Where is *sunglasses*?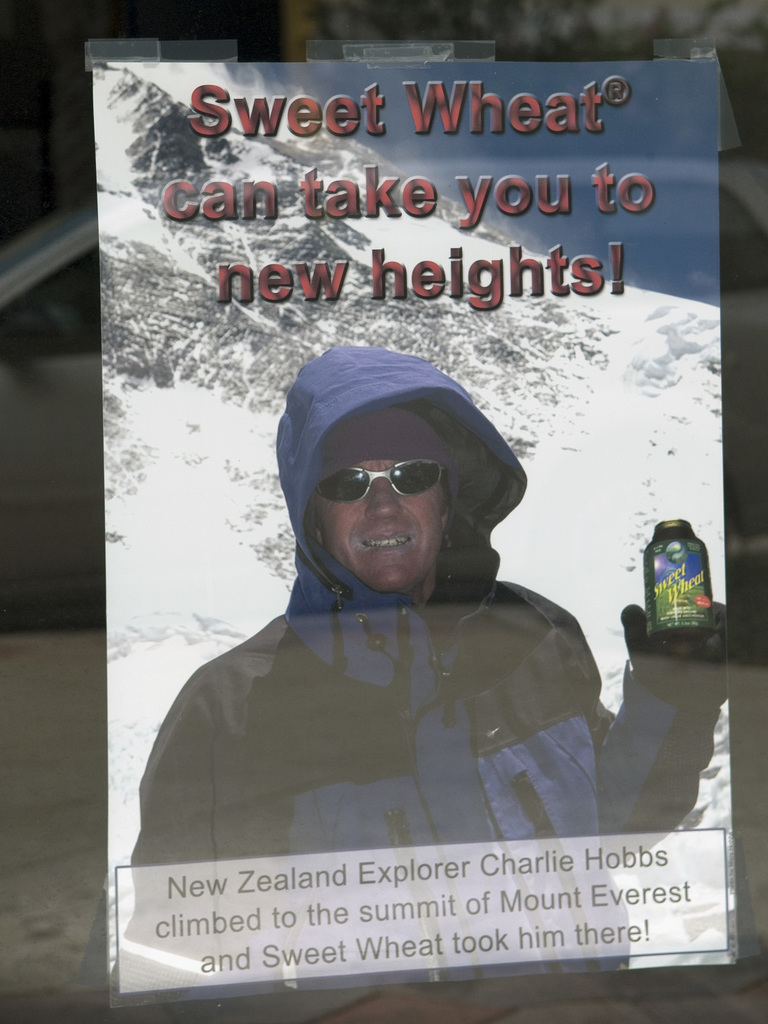
<box>316,458,446,505</box>.
